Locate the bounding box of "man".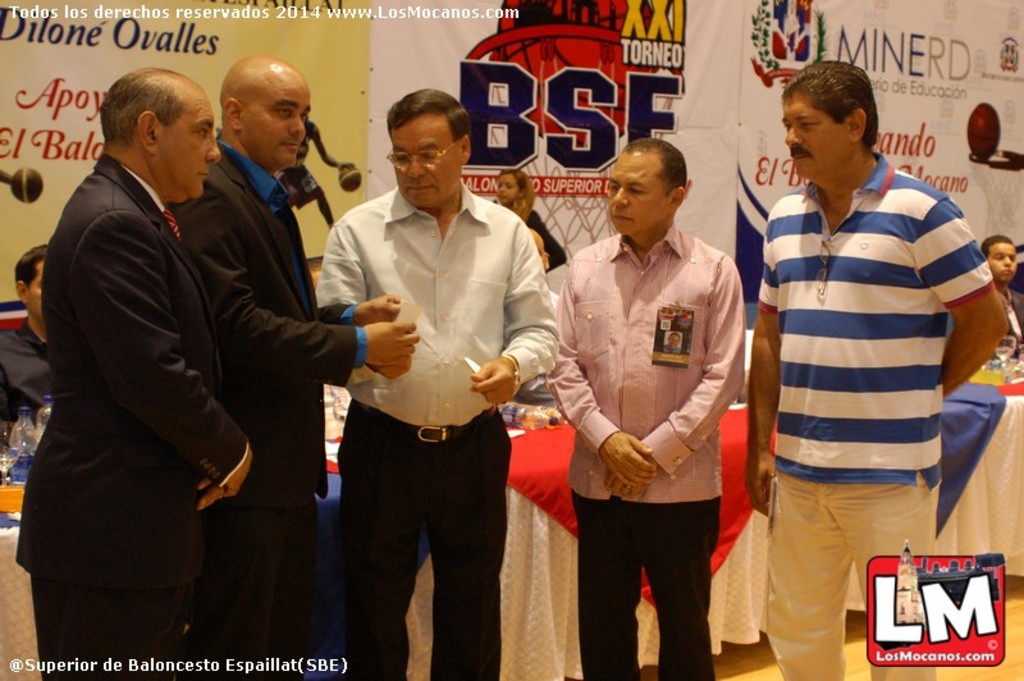
Bounding box: locate(13, 64, 256, 680).
